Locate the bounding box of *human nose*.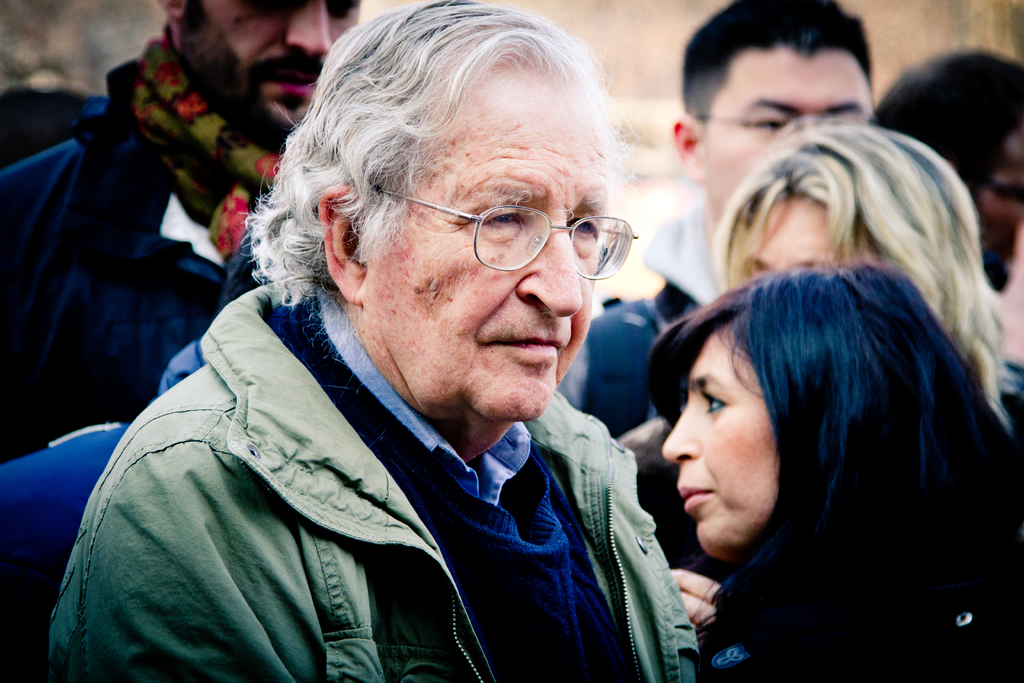
Bounding box: select_region(289, 0, 330, 53).
